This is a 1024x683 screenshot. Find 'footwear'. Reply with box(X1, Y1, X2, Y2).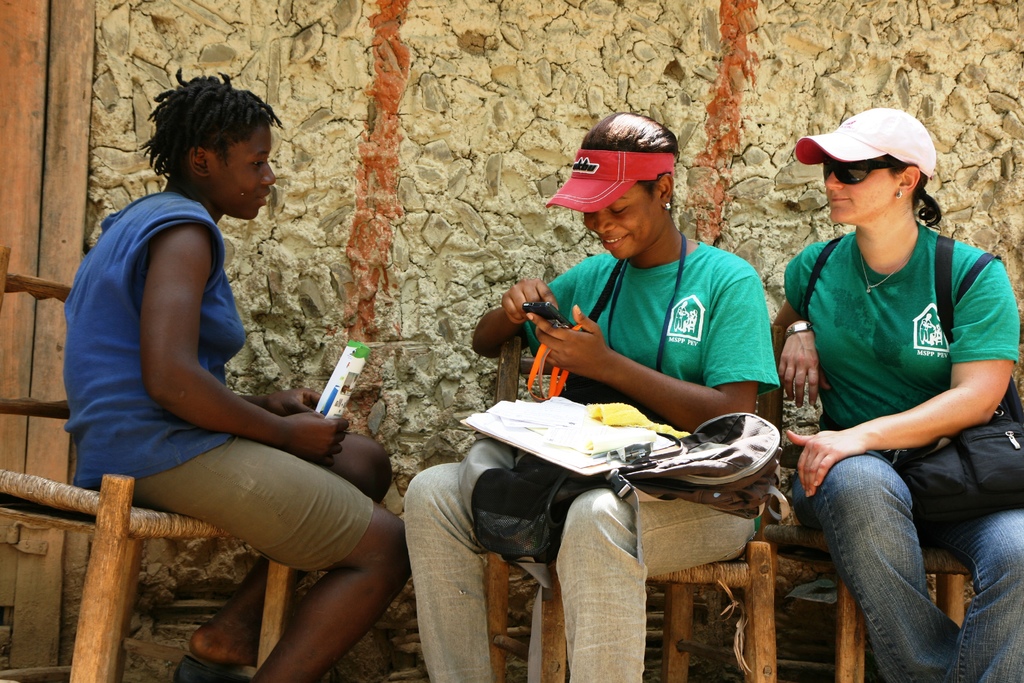
box(171, 656, 247, 682).
